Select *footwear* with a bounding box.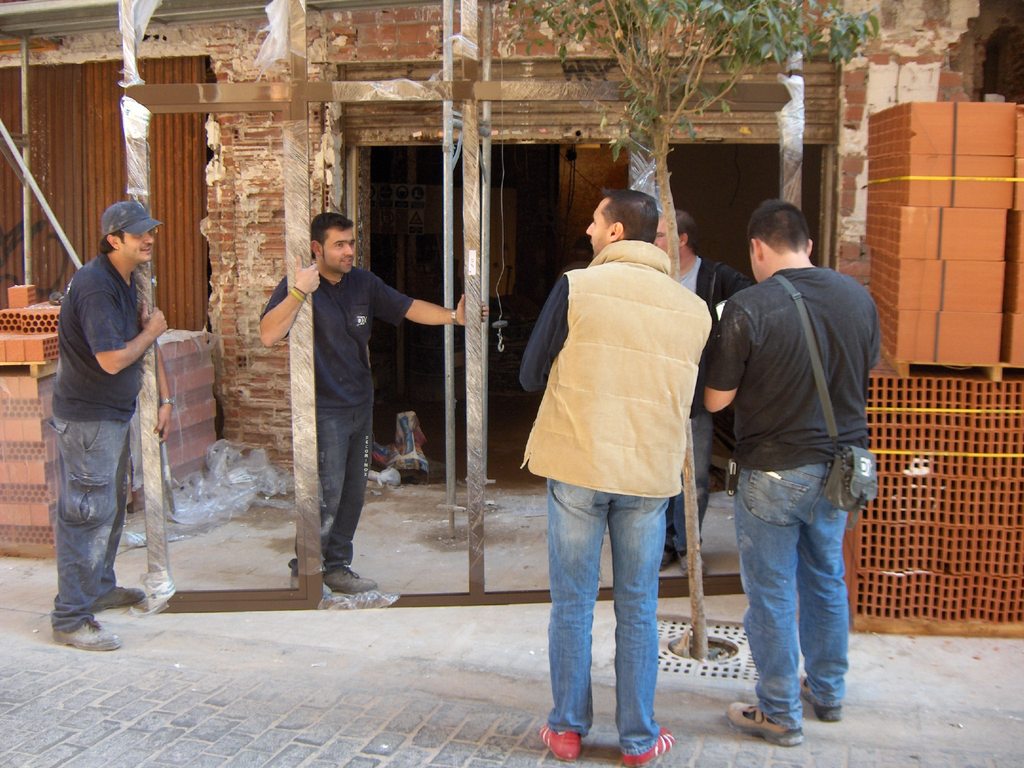
crop(724, 699, 807, 750).
